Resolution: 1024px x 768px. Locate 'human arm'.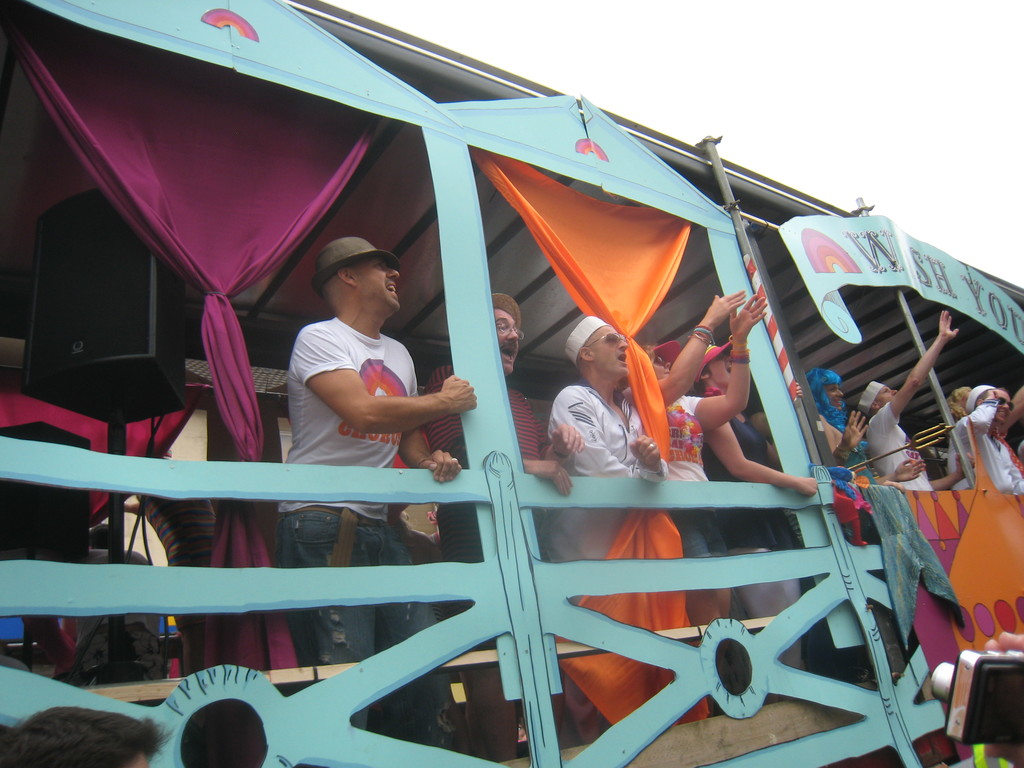
{"x1": 554, "y1": 383, "x2": 643, "y2": 481}.
